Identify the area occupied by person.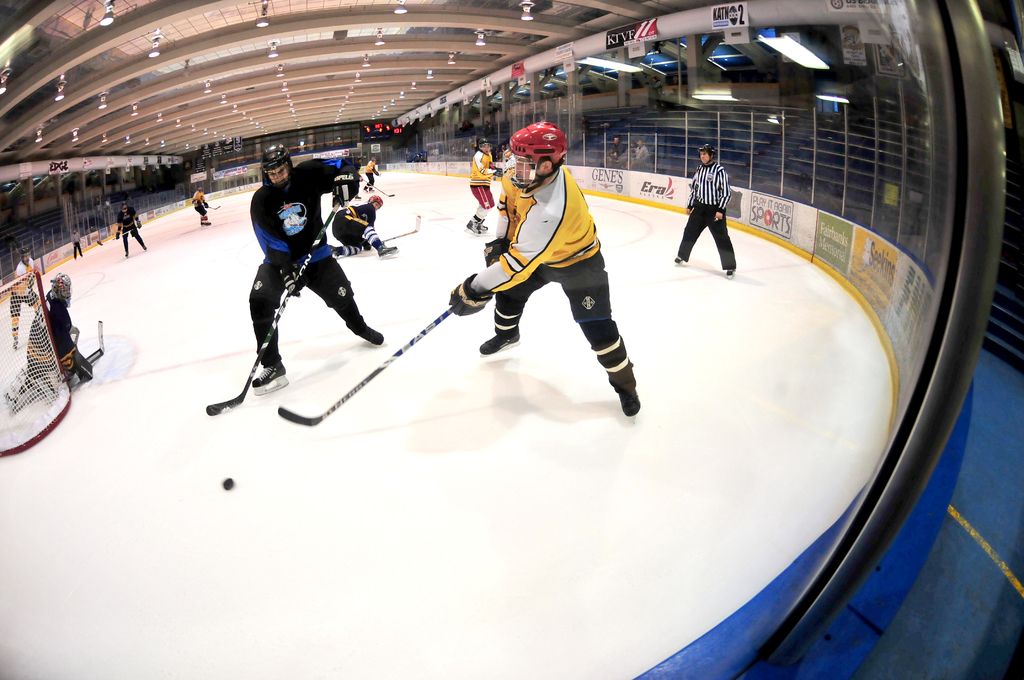
Area: (68, 227, 84, 258).
